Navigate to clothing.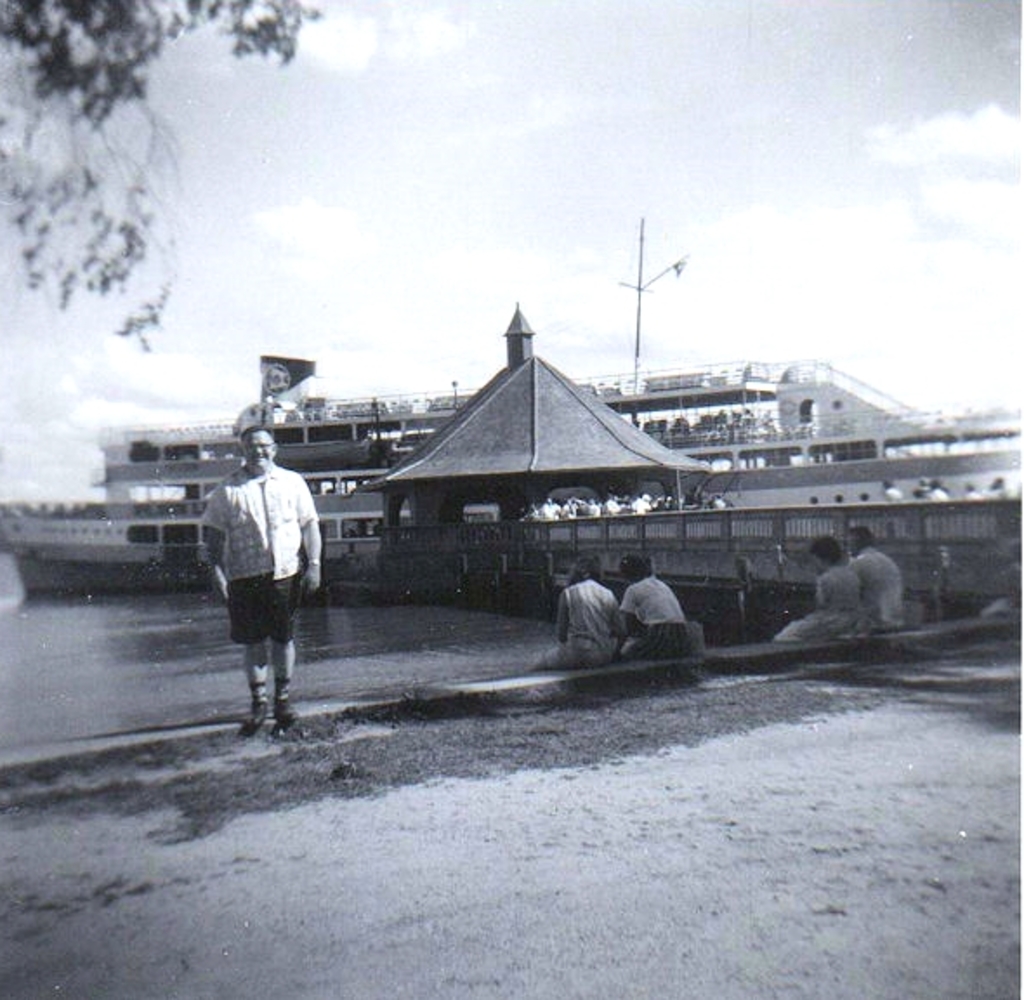
Navigation target: [963,486,977,512].
